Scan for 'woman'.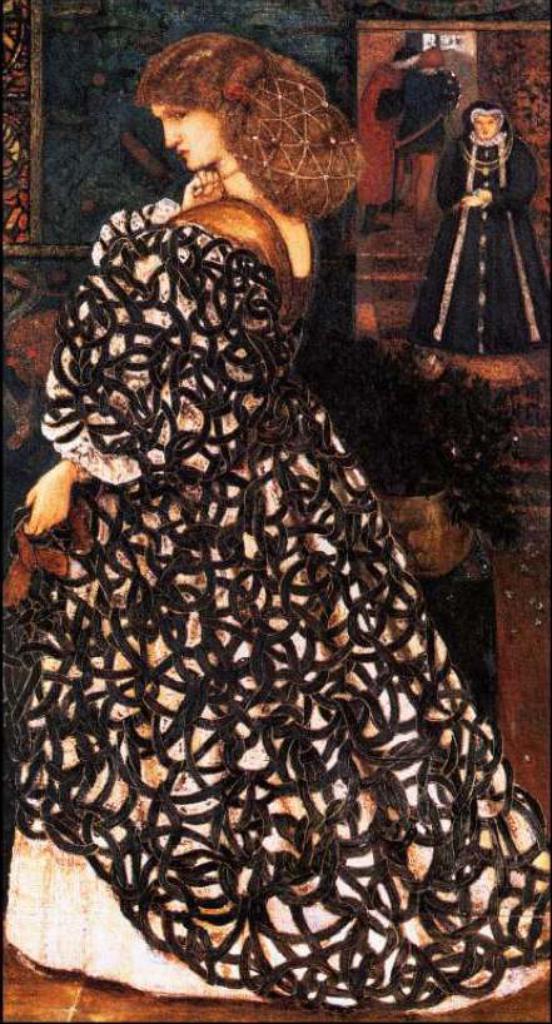
Scan result: box(414, 60, 539, 340).
